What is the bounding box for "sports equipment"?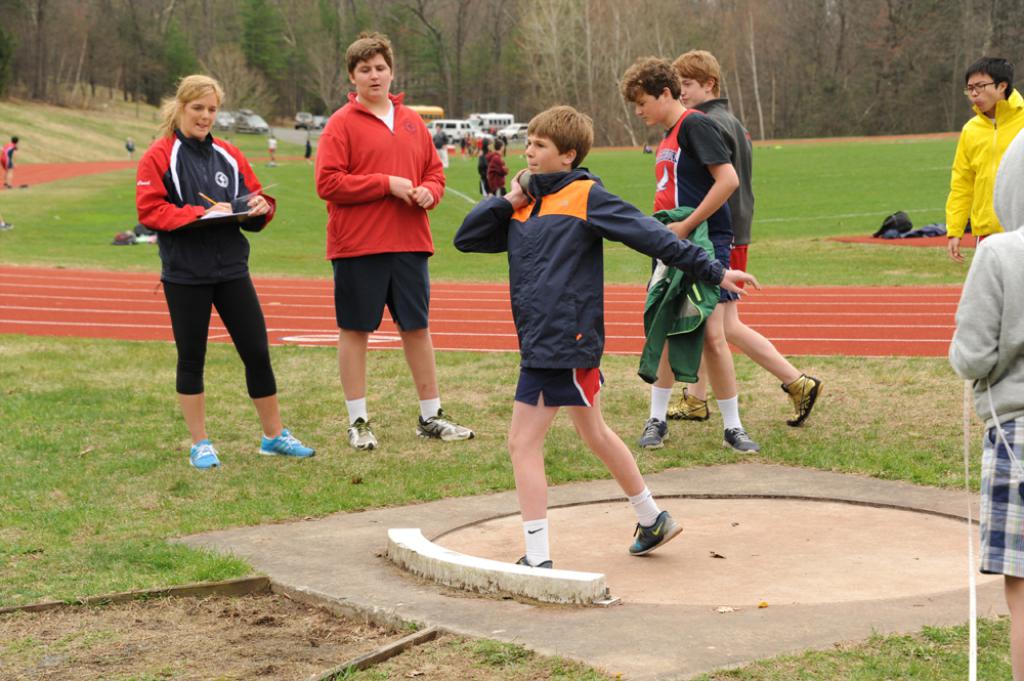
781, 373, 826, 427.
